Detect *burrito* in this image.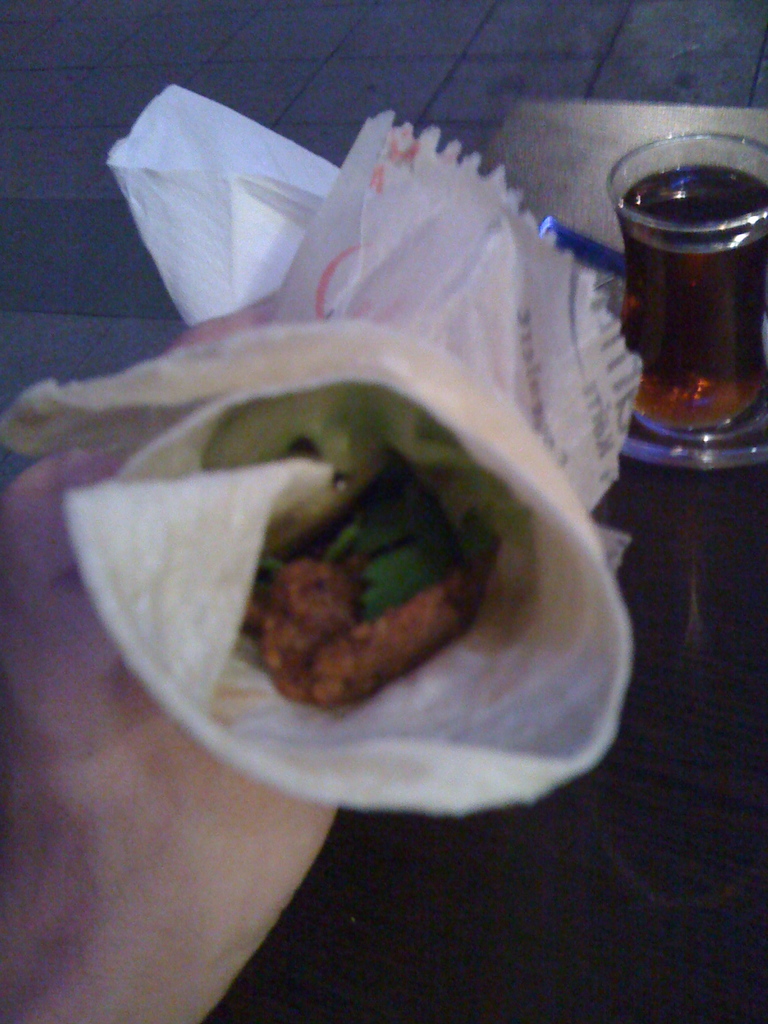
Detection: [x1=0, y1=323, x2=640, y2=818].
